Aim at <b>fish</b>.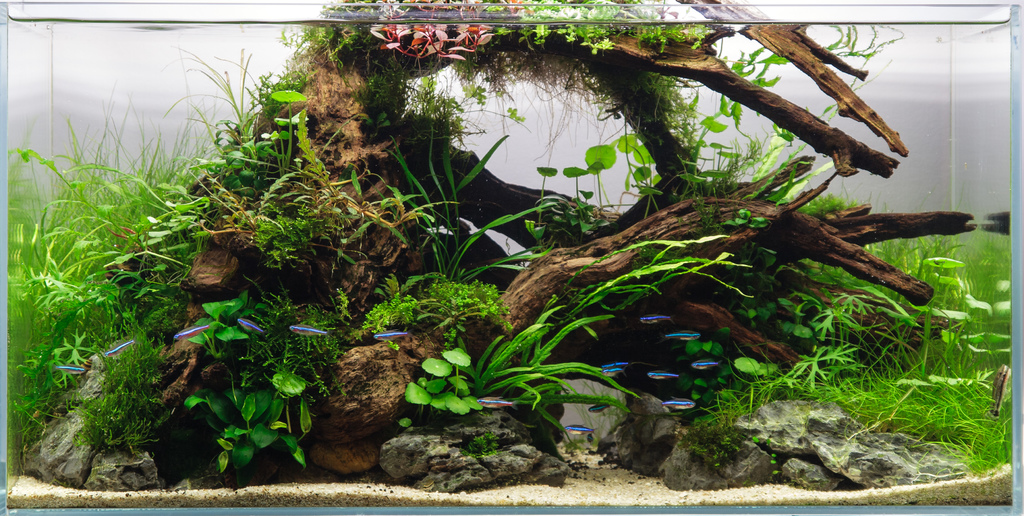
Aimed at (x1=100, y1=336, x2=139, y2=360).
